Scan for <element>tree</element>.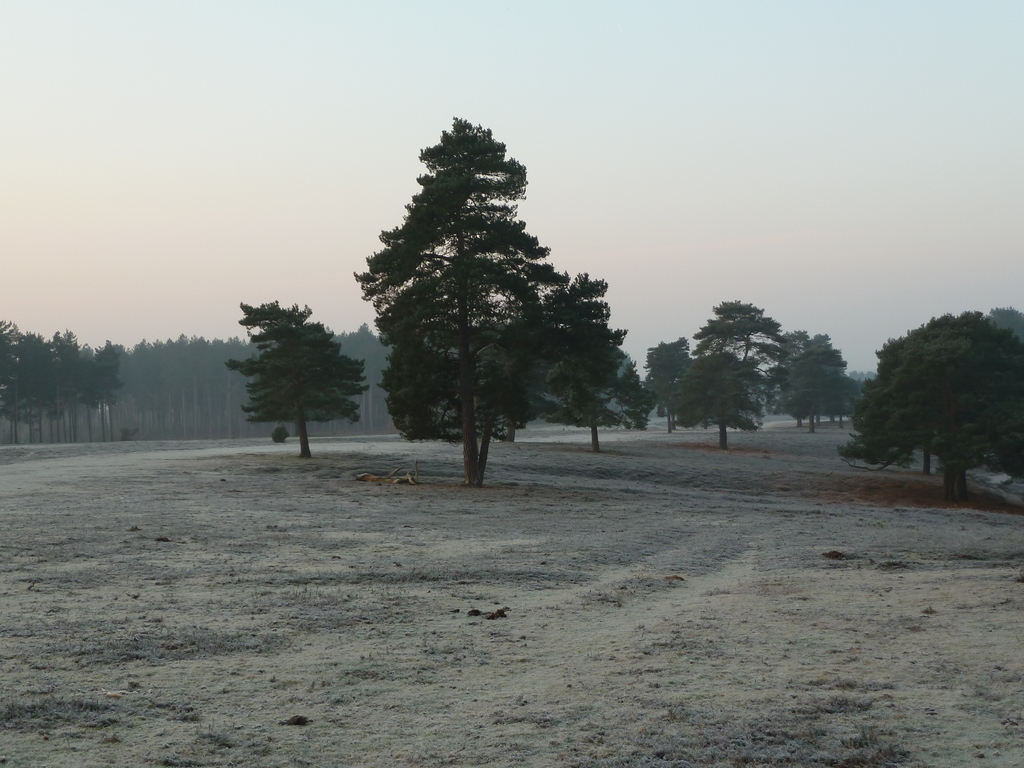
Scan result: 786, 351, 853, 434.
